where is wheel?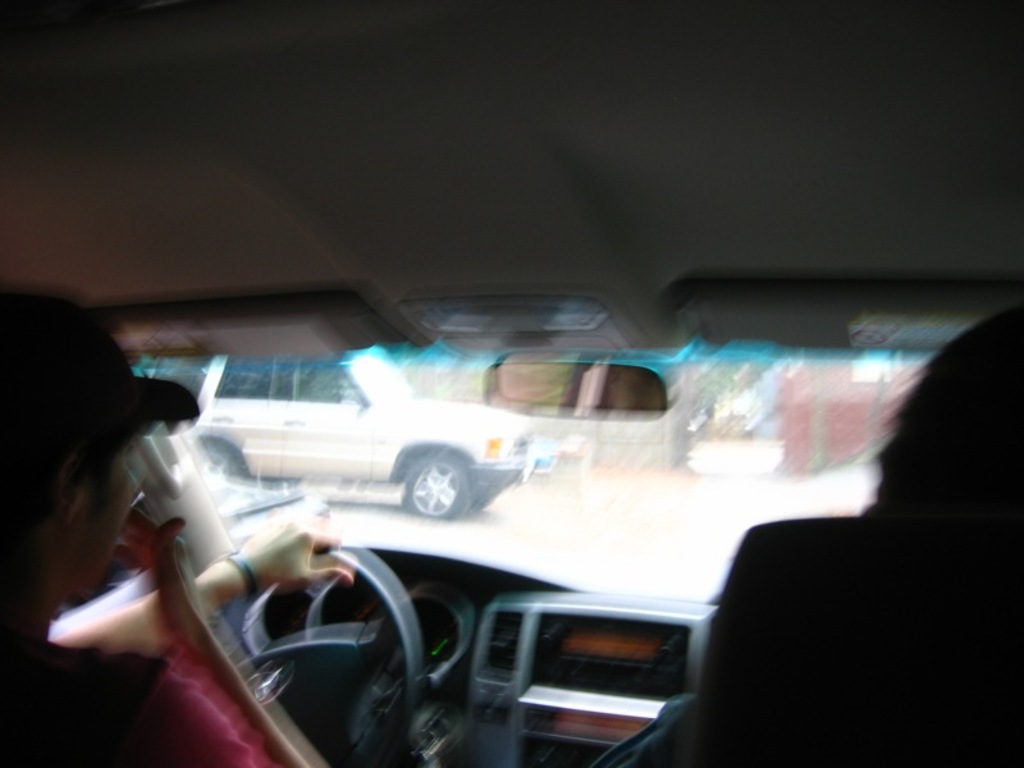
{"x1": 197, "y1": 538, "x2": 431, "y2": 767}.
